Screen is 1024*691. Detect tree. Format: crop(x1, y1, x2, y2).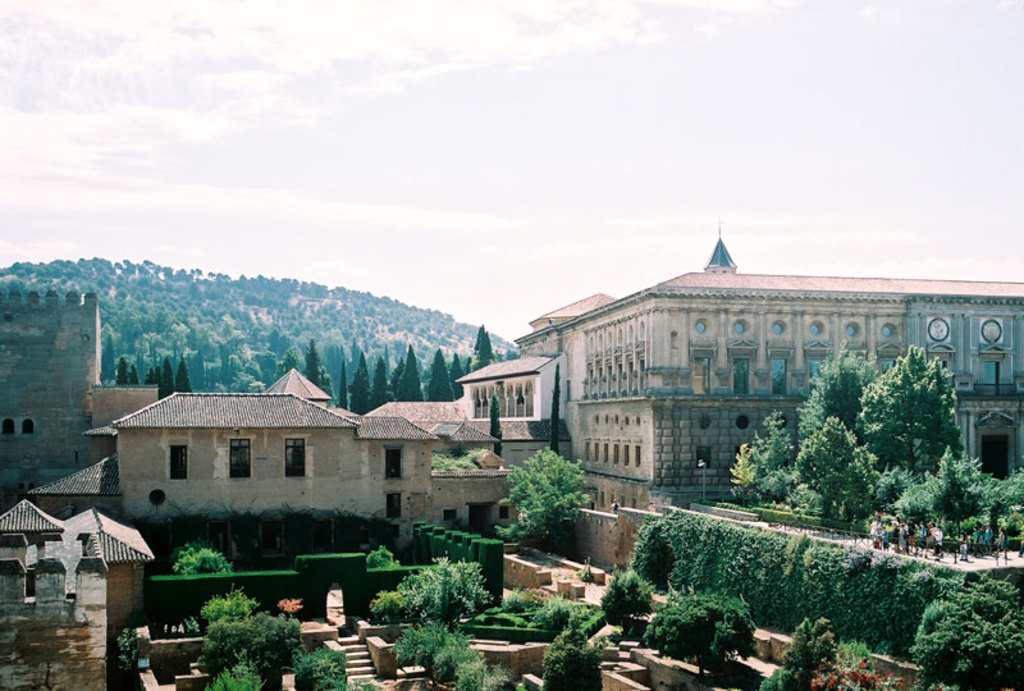
crop(387, 361, 399, 402).
